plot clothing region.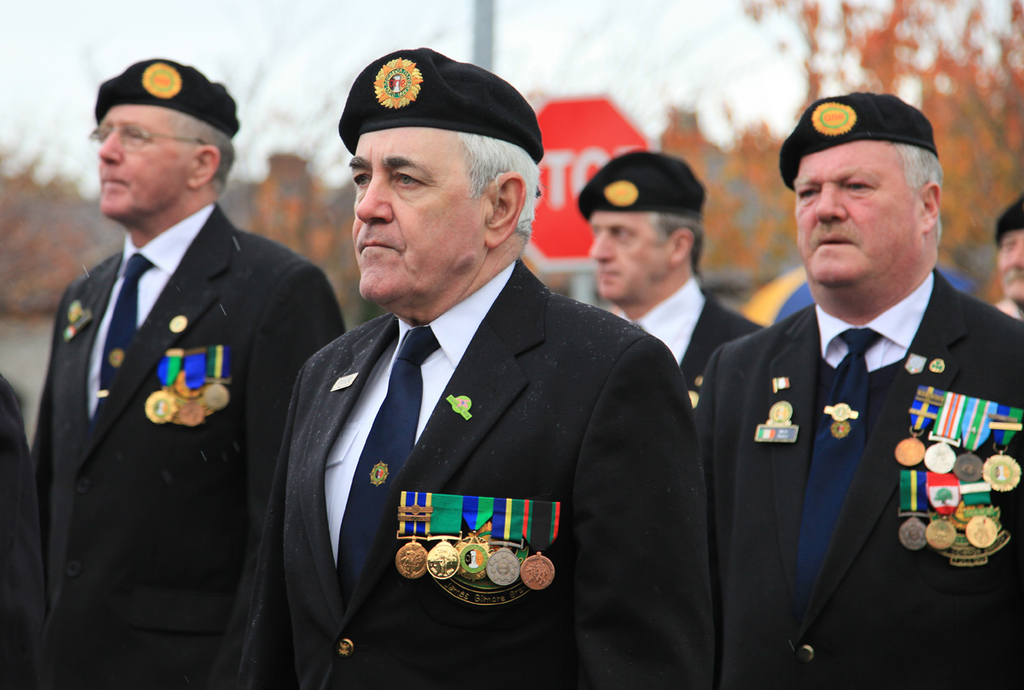
Plotted at (616, 283, 814, 395).
